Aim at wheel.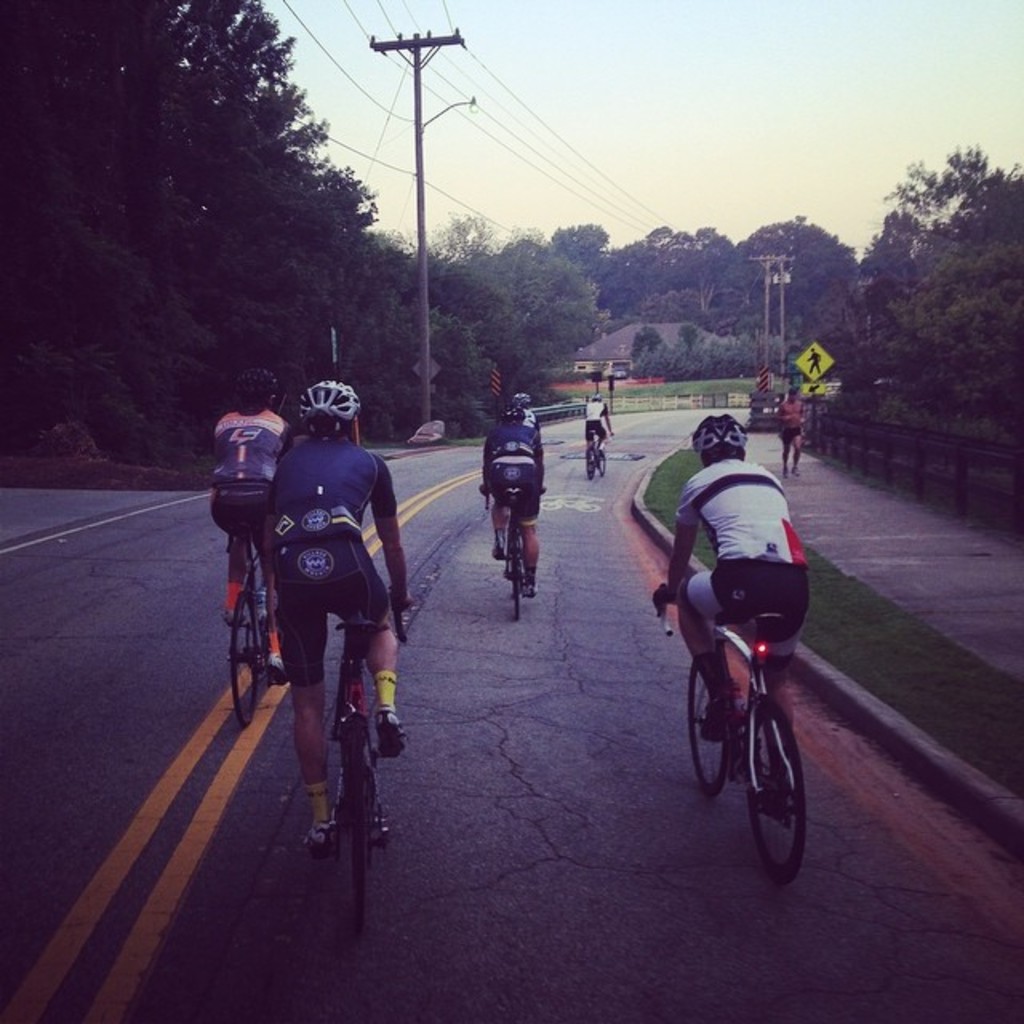
Aimed at bbox=(739, 690, 808, 893).
